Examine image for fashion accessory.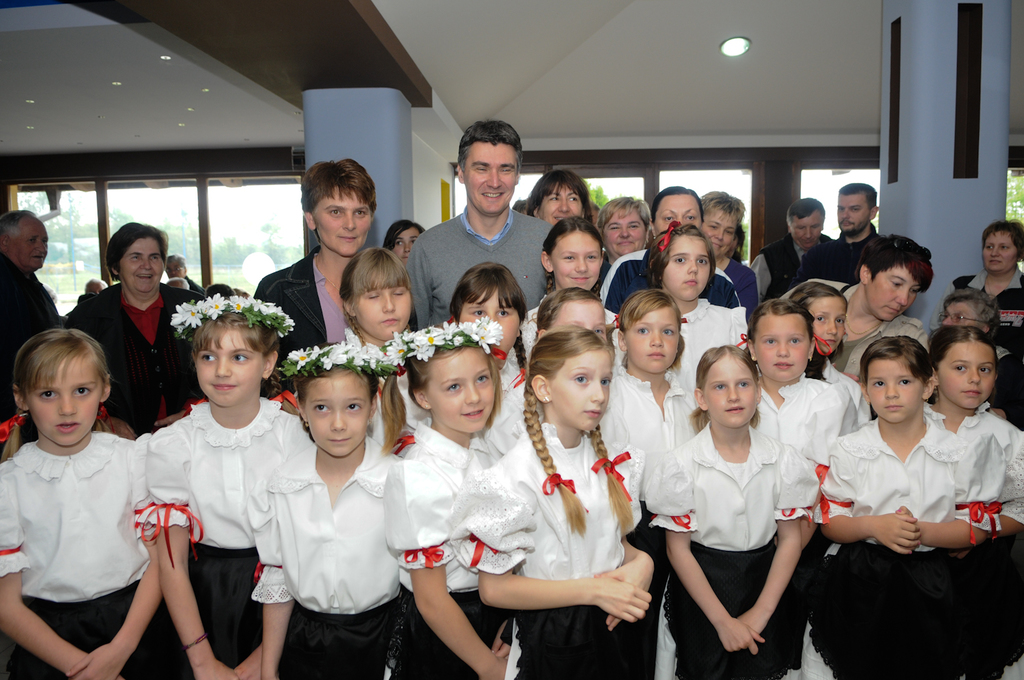
Examination result: <bbox>883, 238, 932, 266</bbox>.
